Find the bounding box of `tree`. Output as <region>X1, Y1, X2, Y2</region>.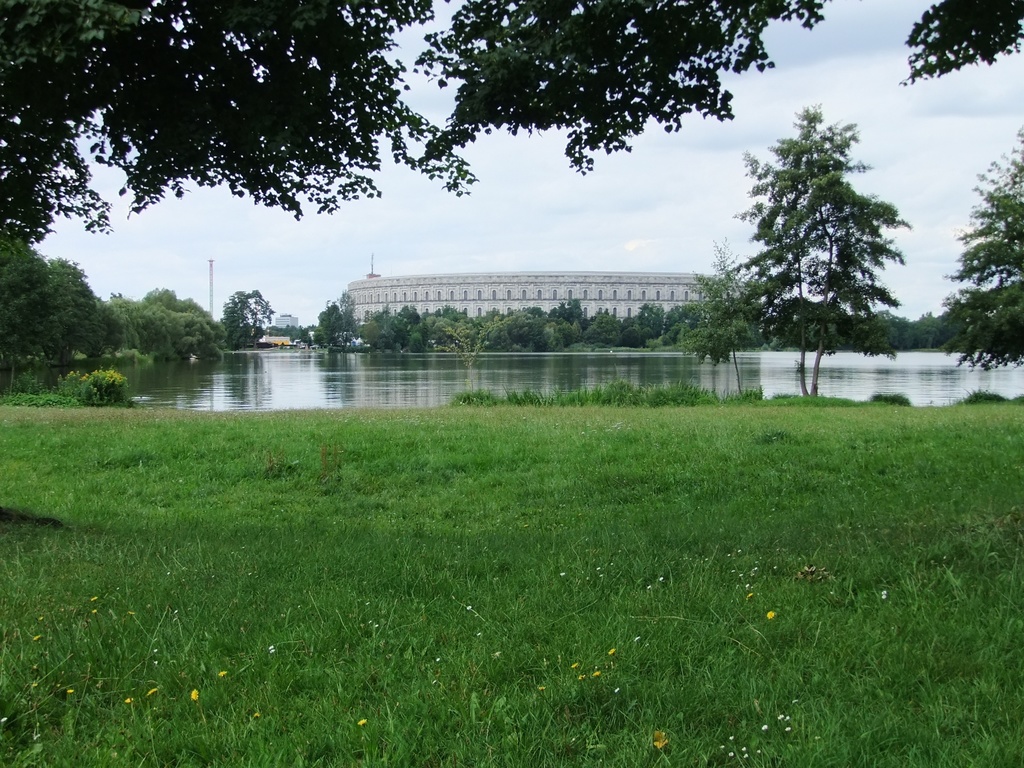
<region>0, 0, 834, 249</region>.
